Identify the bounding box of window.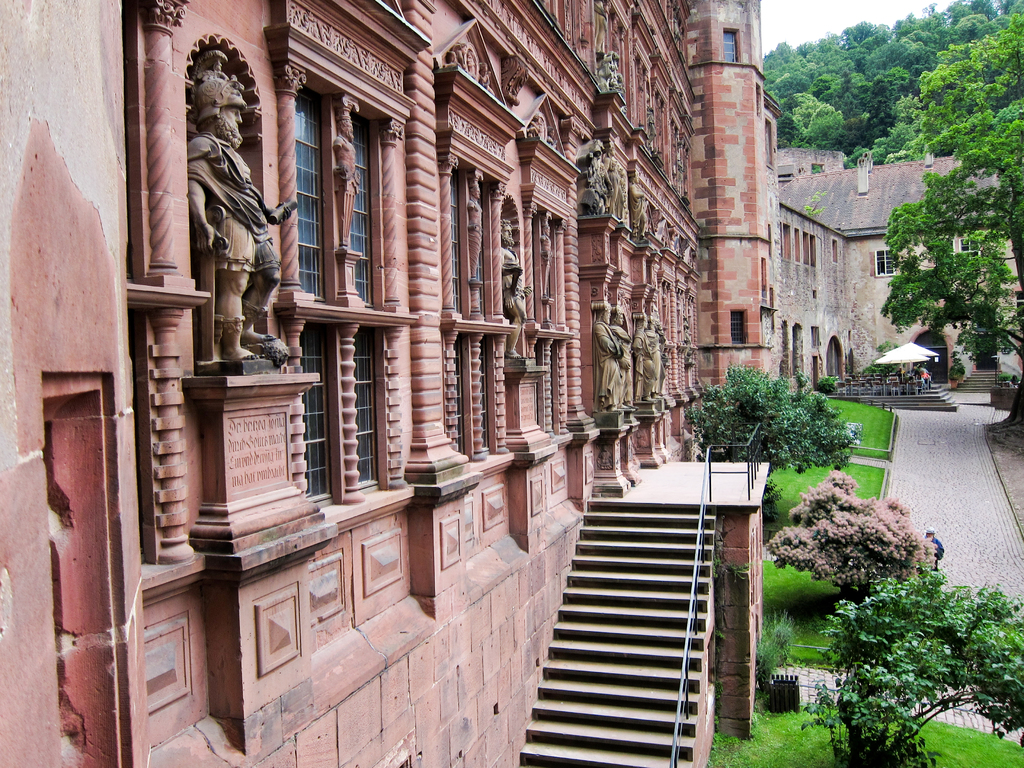
(x1=348, y1=100, x2=389, y2=310).
